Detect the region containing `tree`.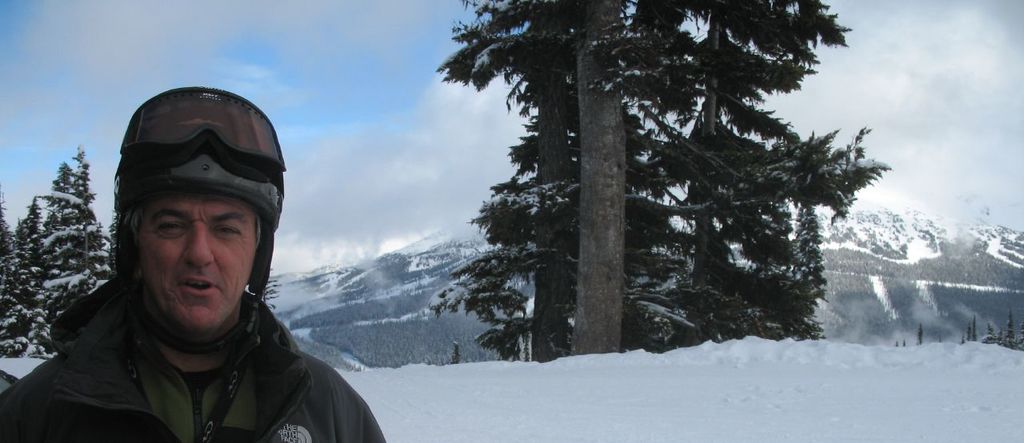
0:140:110:356.
